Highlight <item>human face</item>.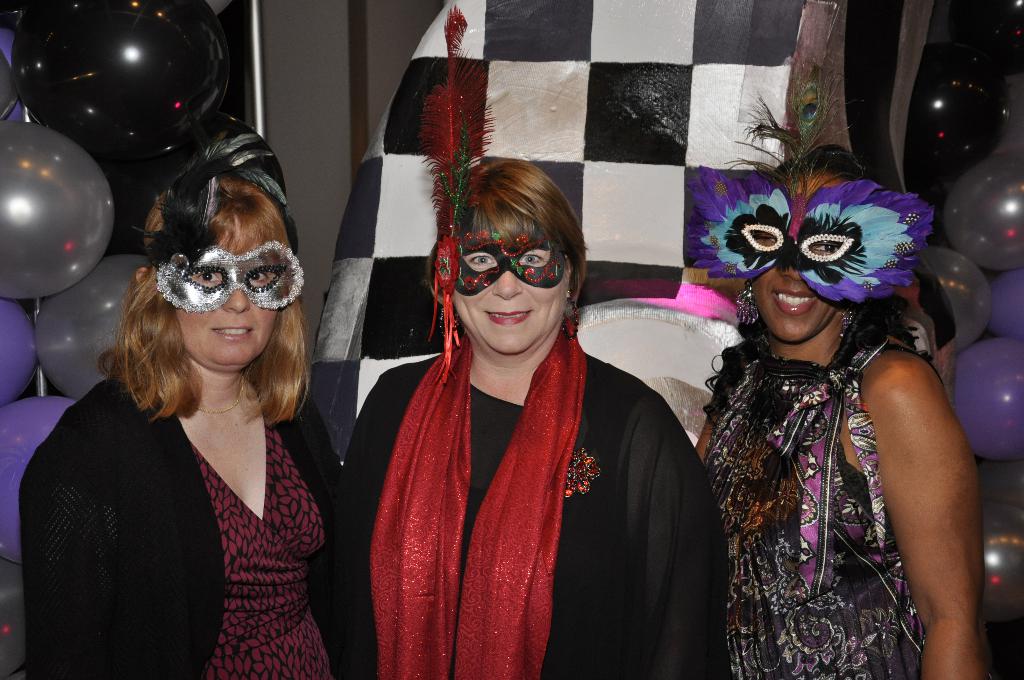
Highlighted region: 453:250:566:354.
